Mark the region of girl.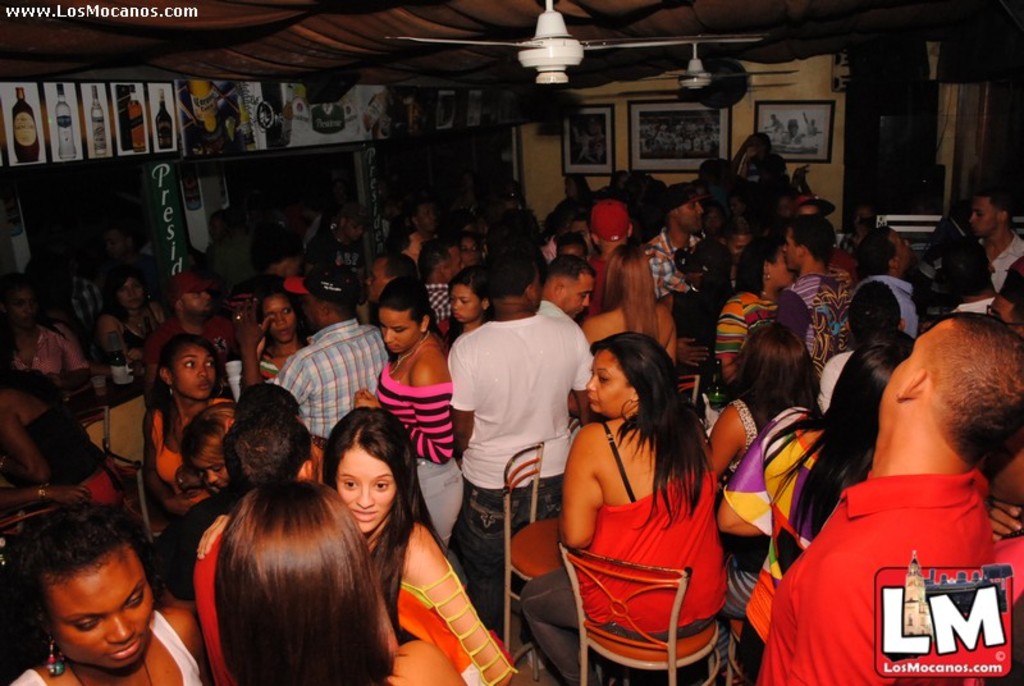
Region: (65, 265, 186, 369).
